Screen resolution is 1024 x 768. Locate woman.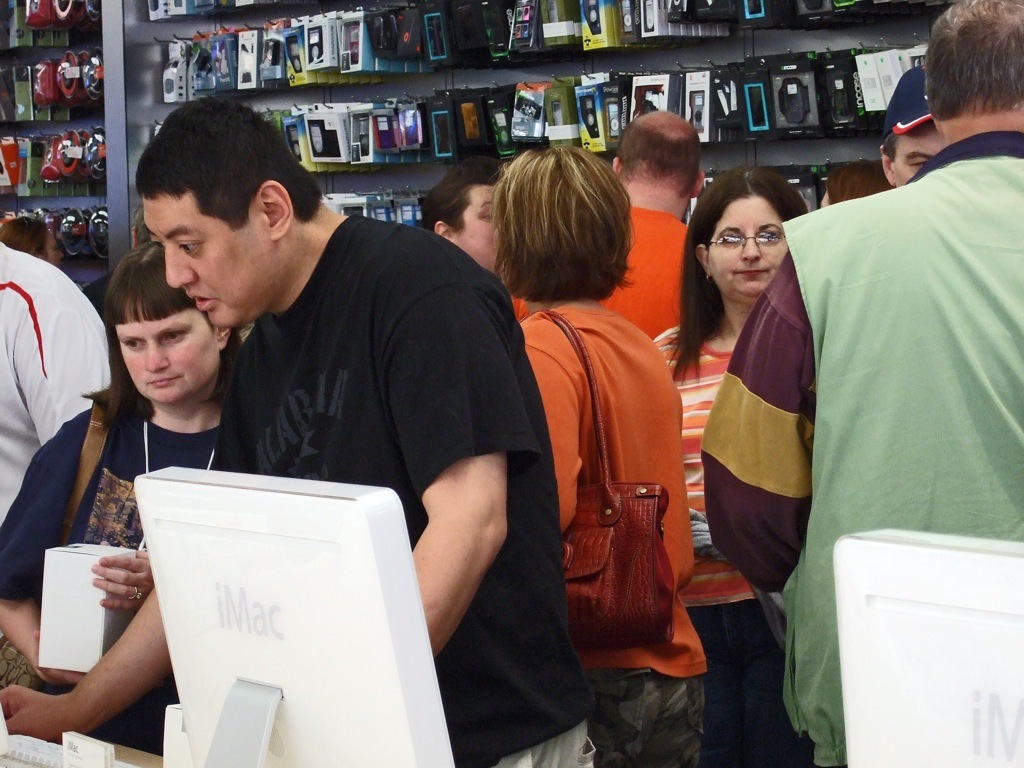
bbox=(0, 213, 65, 269).
